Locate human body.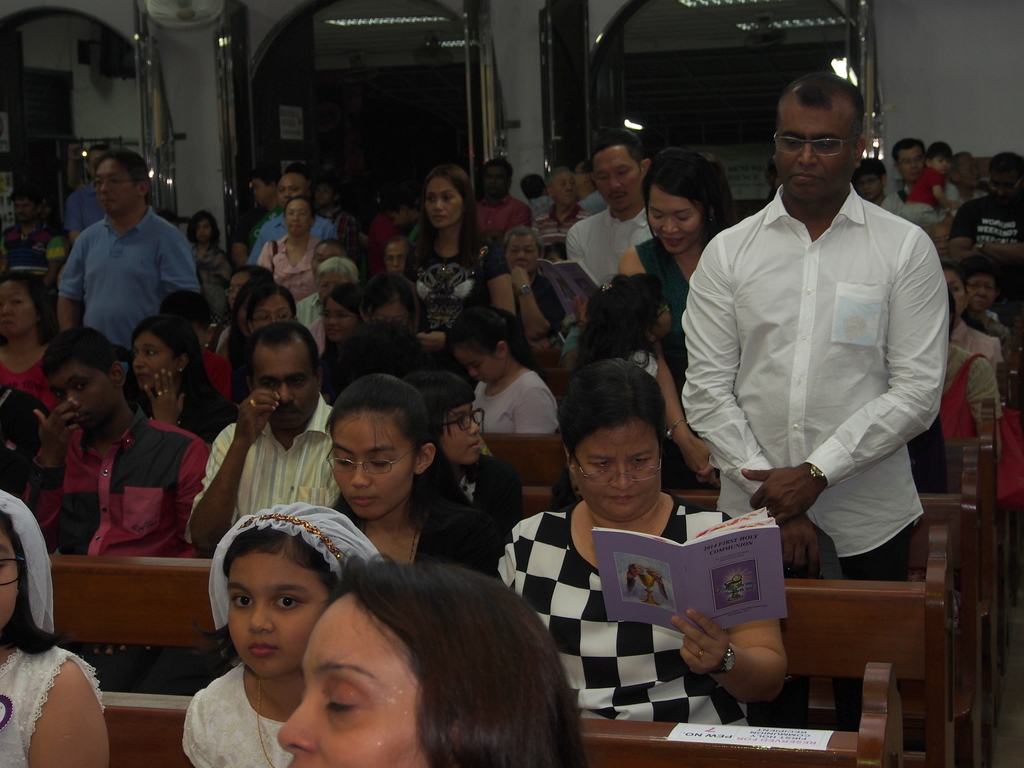
Bounding box: box(909, 140, 953, 219).
